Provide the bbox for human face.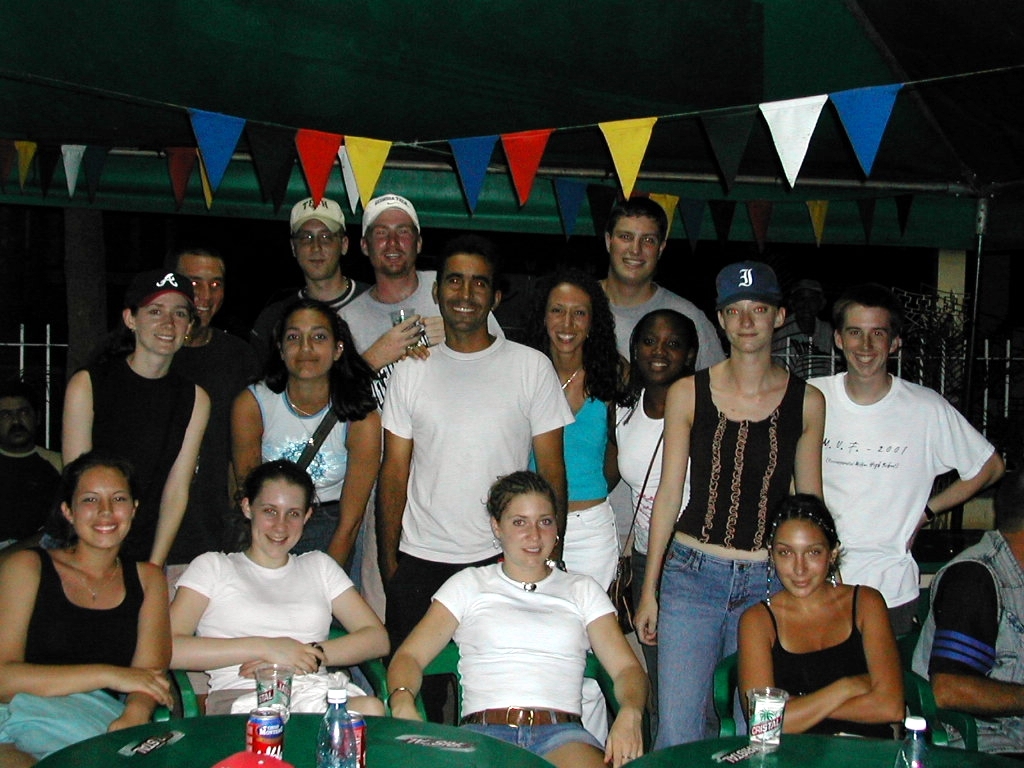
bbox(0, 392, 33, 441).
